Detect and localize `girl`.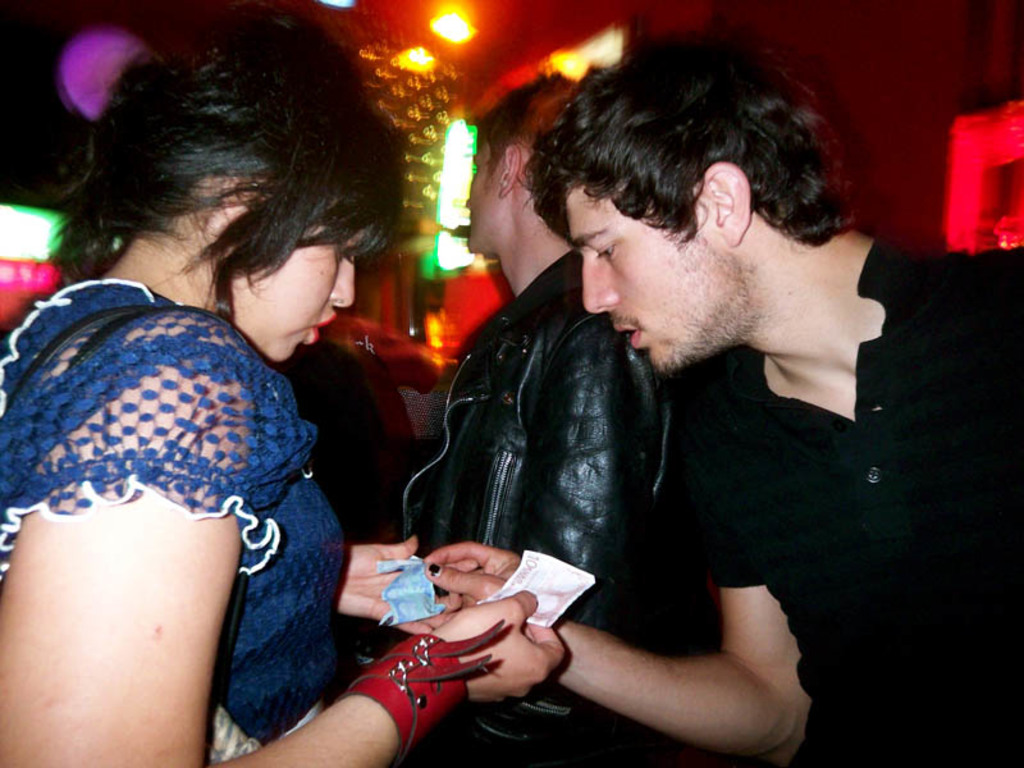
Localized at pyautogui.locateOnScreen(0, 14, 553, 767).
